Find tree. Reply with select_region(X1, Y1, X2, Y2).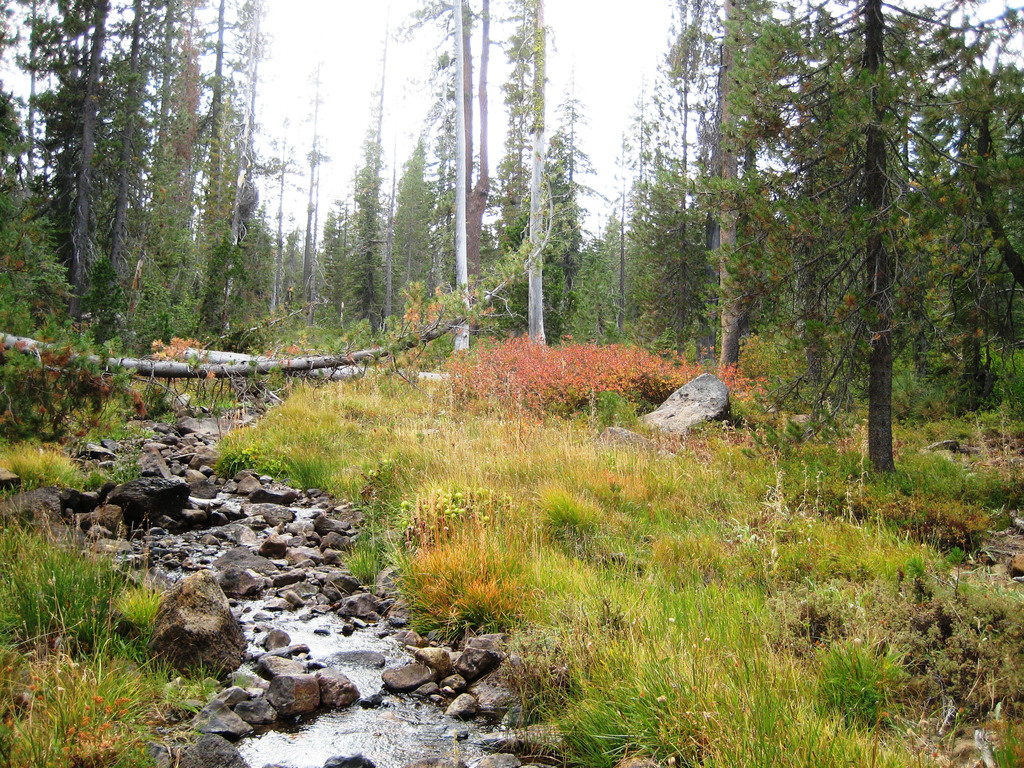
select_region(512, 0, 586, 362).
